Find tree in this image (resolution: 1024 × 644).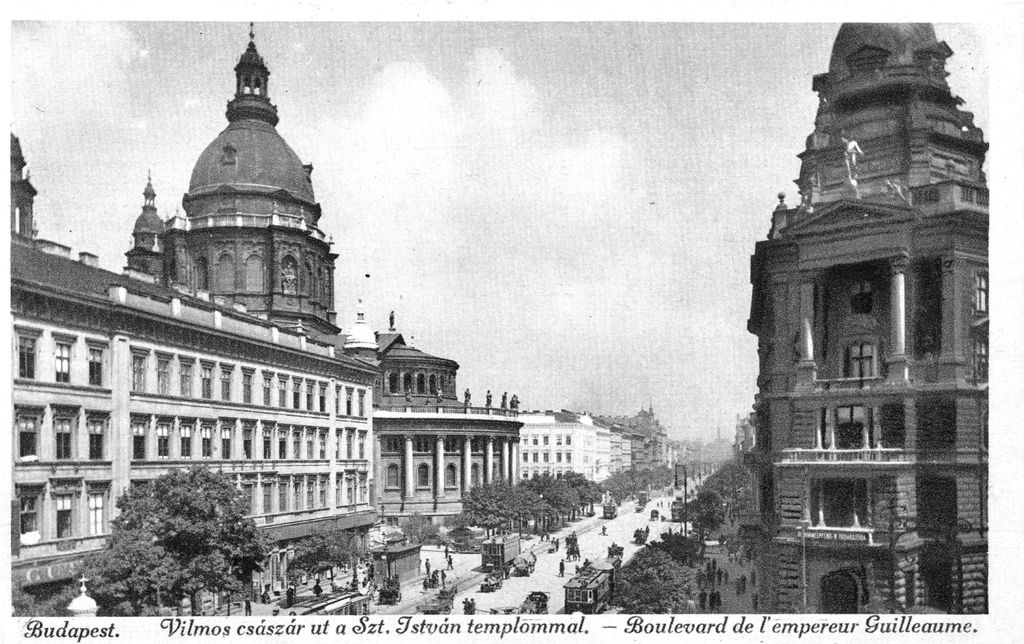
534 476 573 516.
